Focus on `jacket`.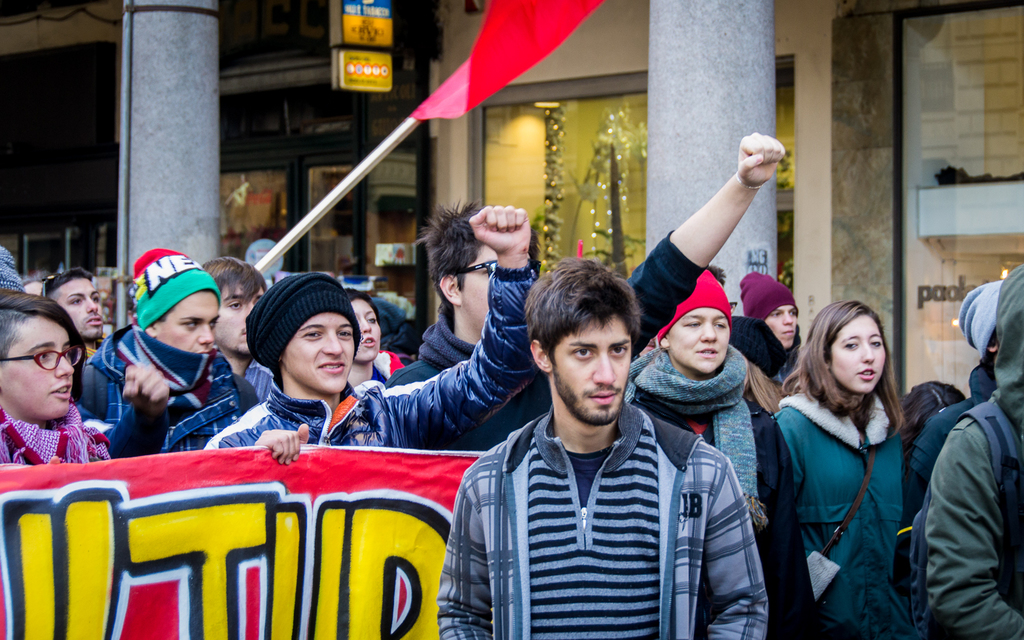
Focused at (0, 412, 111, 470).
